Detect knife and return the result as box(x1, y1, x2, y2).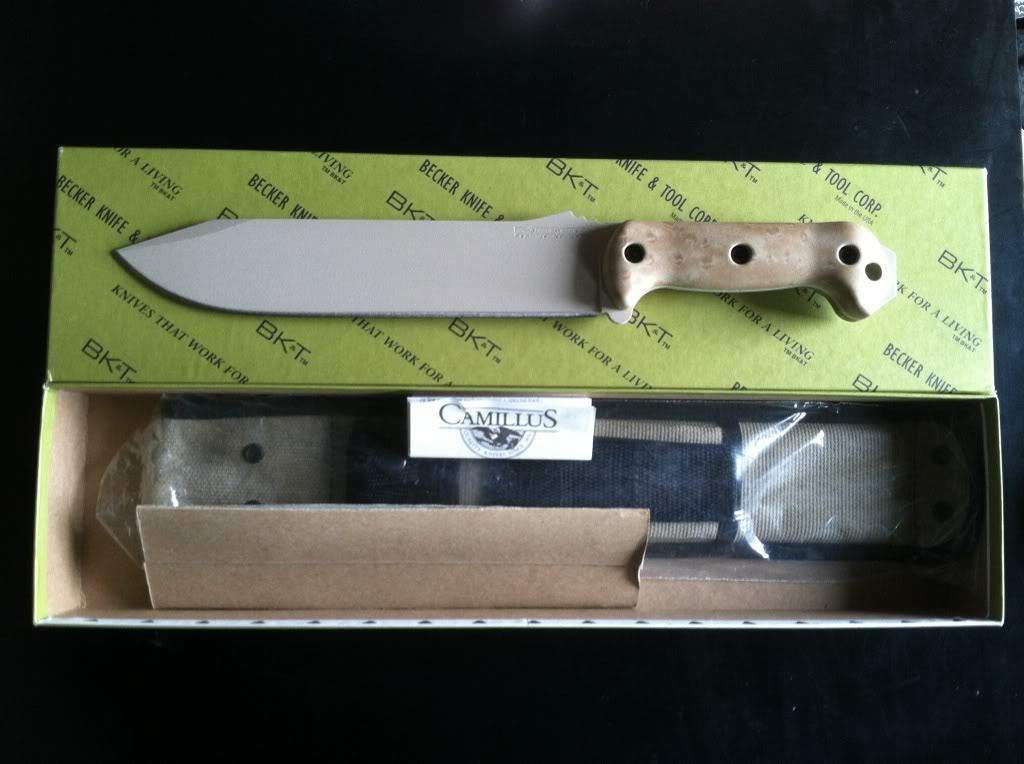
box(113, 215, 896, 321).
